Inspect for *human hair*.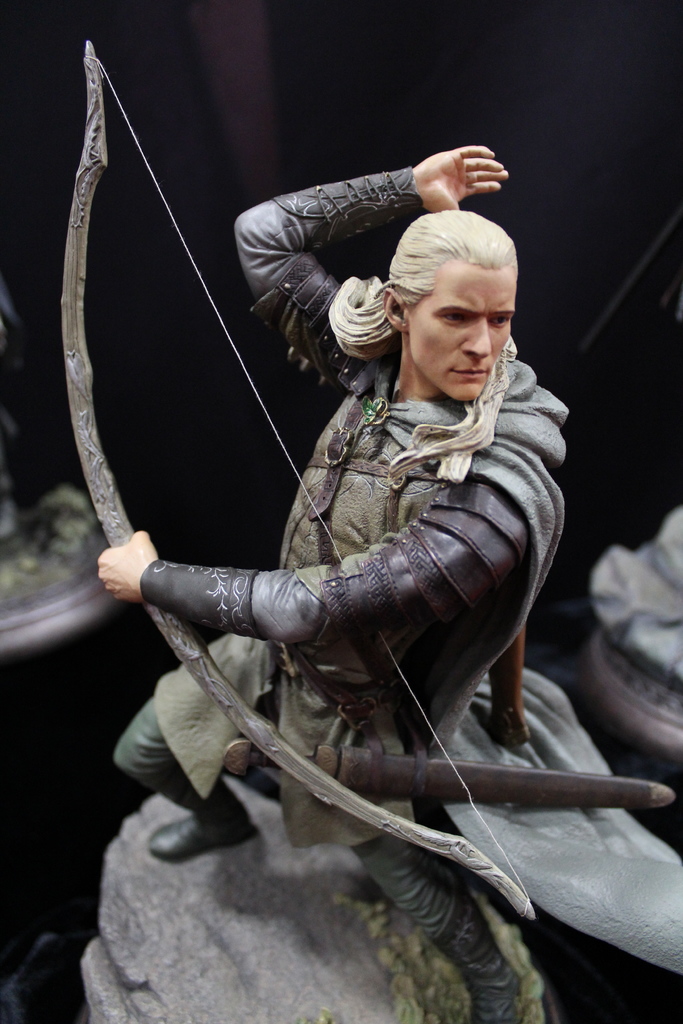
Inspection: <box>318,207,519,487</box>.
